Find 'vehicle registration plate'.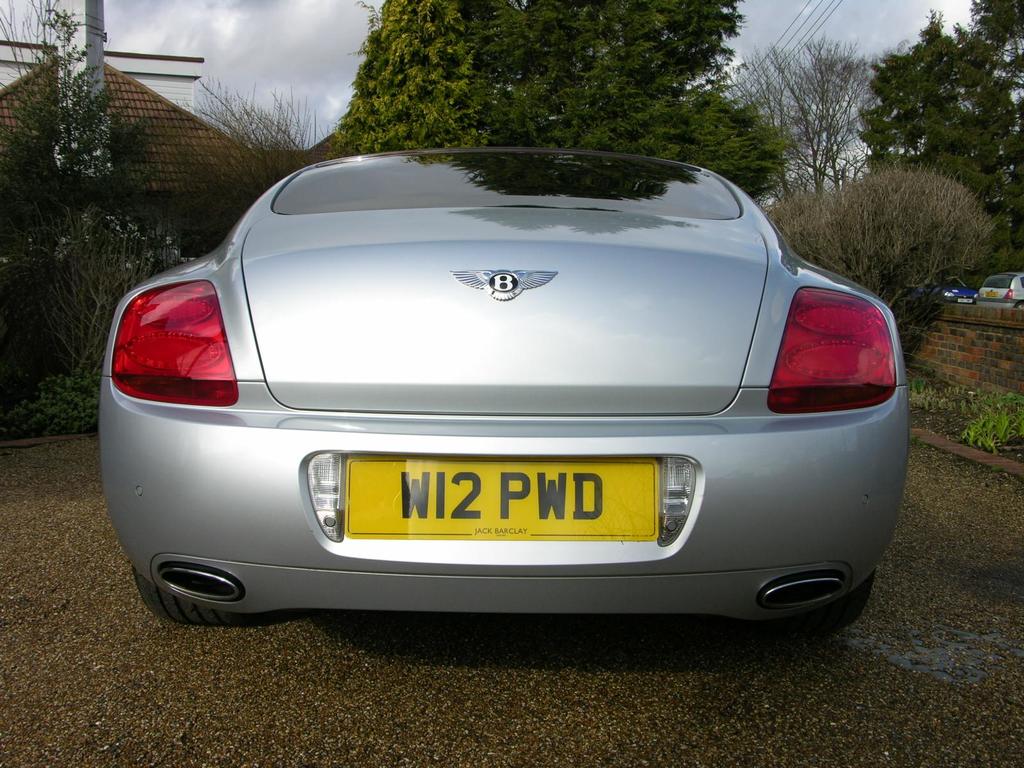
Rect(328, 446, 660, 575).
